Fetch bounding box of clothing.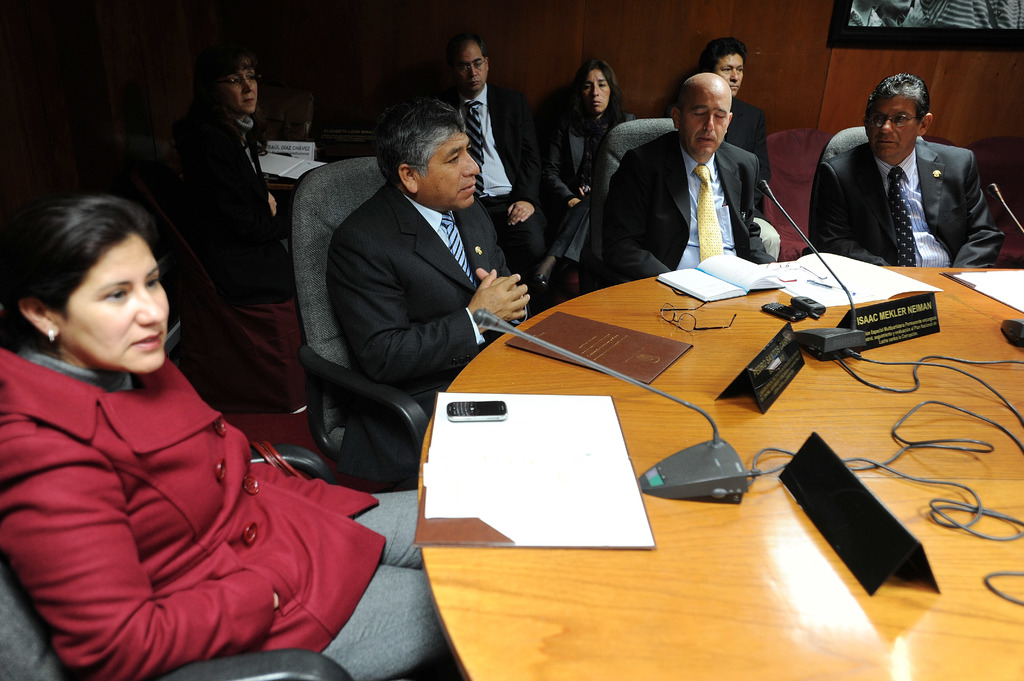
Bbox: (x1=438, y1=79, x2=541, y2=278).
